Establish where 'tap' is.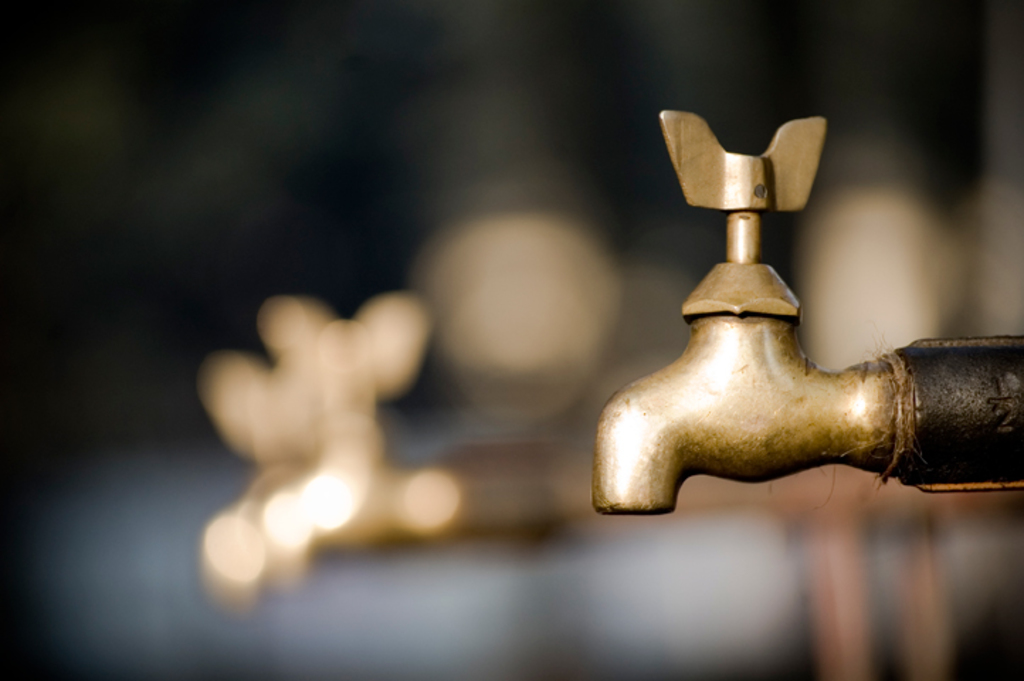
Established at box=[584, 112, 1023, 505].
